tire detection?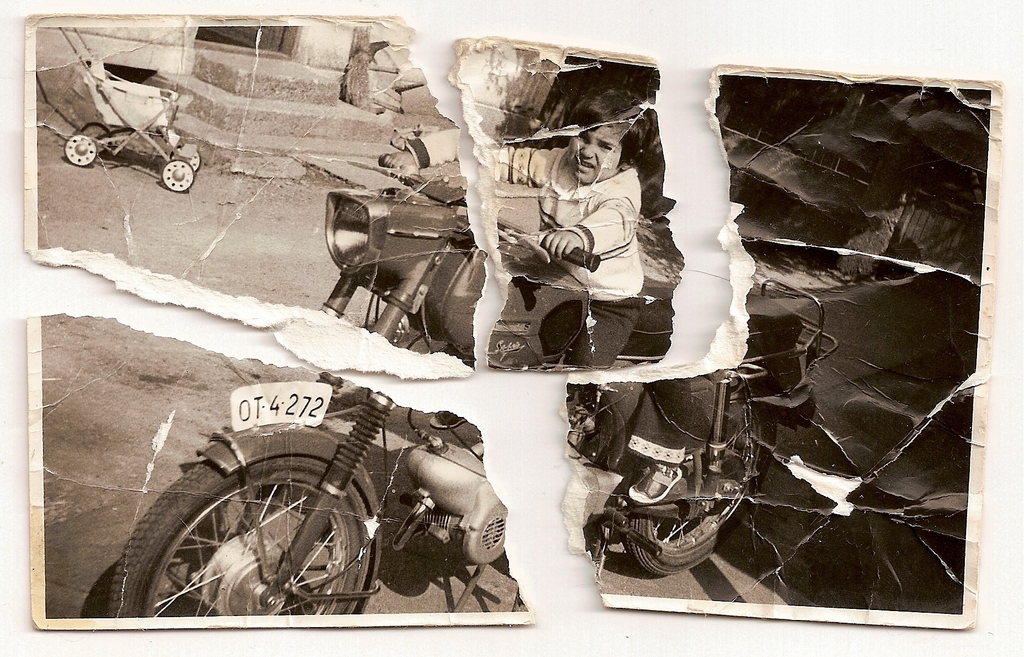
pyautogui.locateOnScreen(132, 445, 388, 622)
